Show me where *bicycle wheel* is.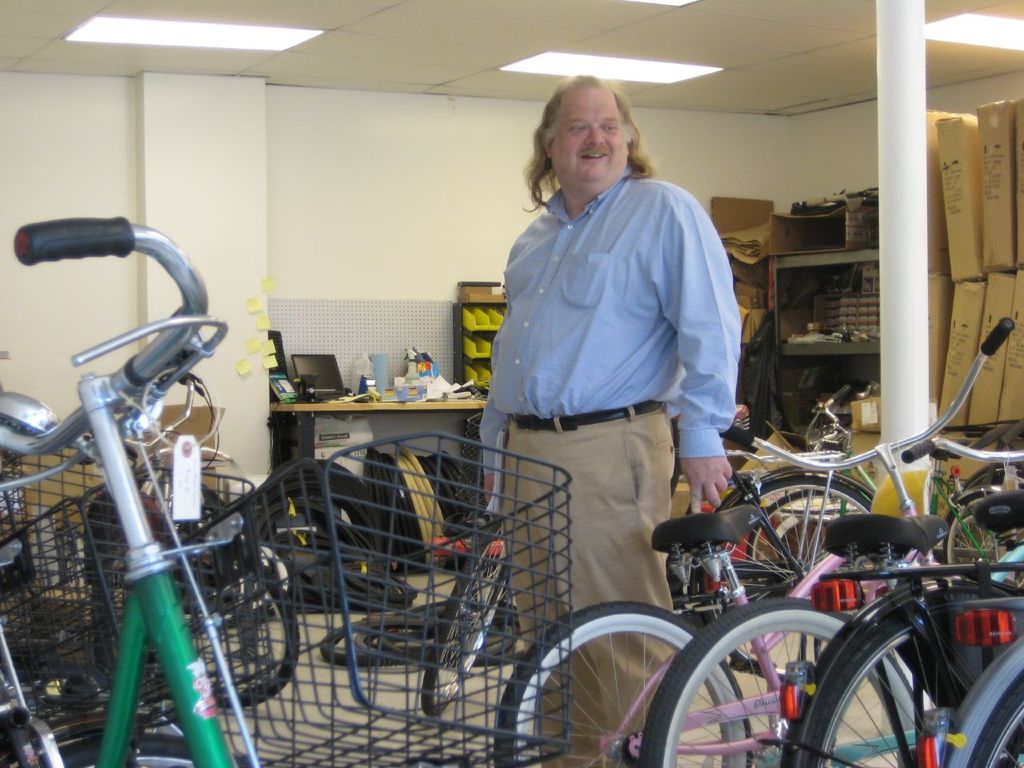
*bicycle wheel* is at 67 476 244 576.
